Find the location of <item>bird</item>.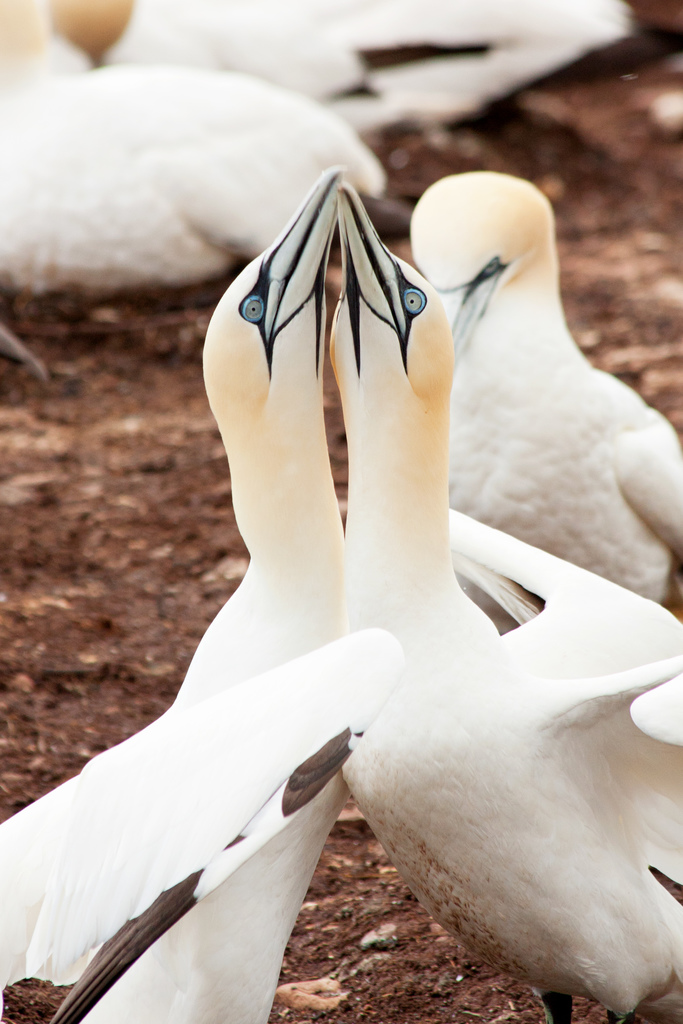
Location: bbox=[0, 623, 400, 1023].
